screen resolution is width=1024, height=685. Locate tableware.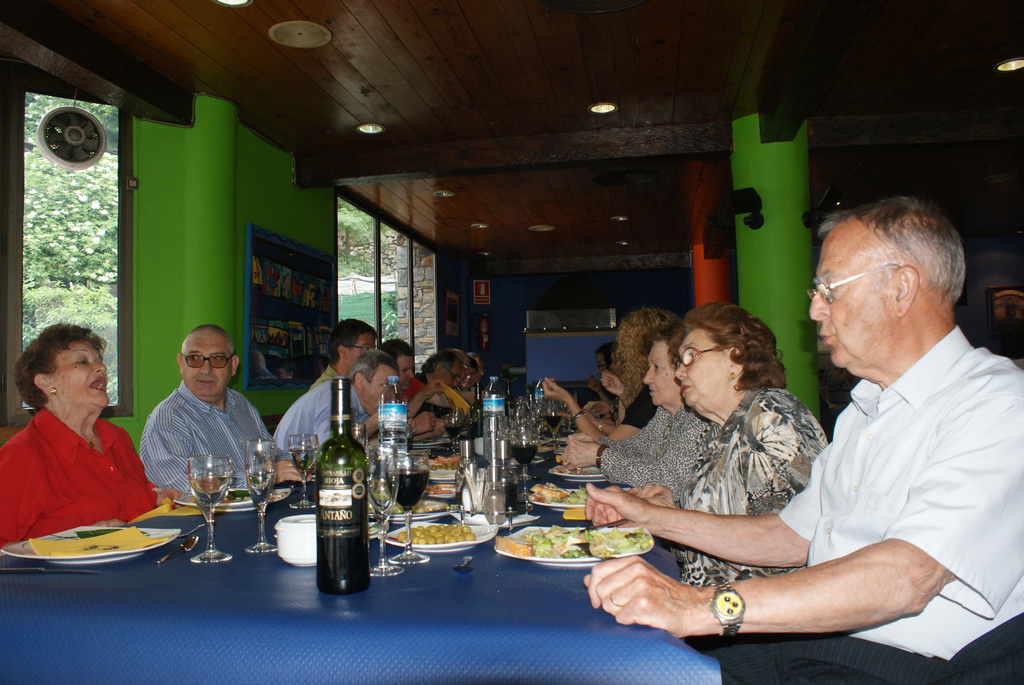
Rect(289, 434, 317, 508).
